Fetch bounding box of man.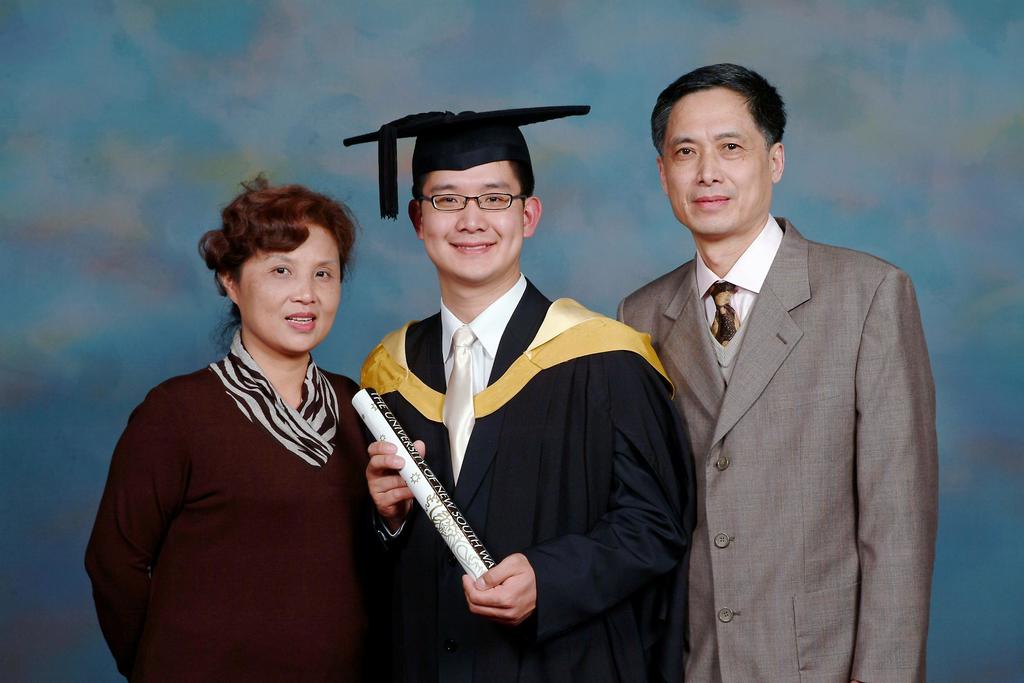
Bbox: pyautogui.locateOnScreen(353, 110, 697, 682).
